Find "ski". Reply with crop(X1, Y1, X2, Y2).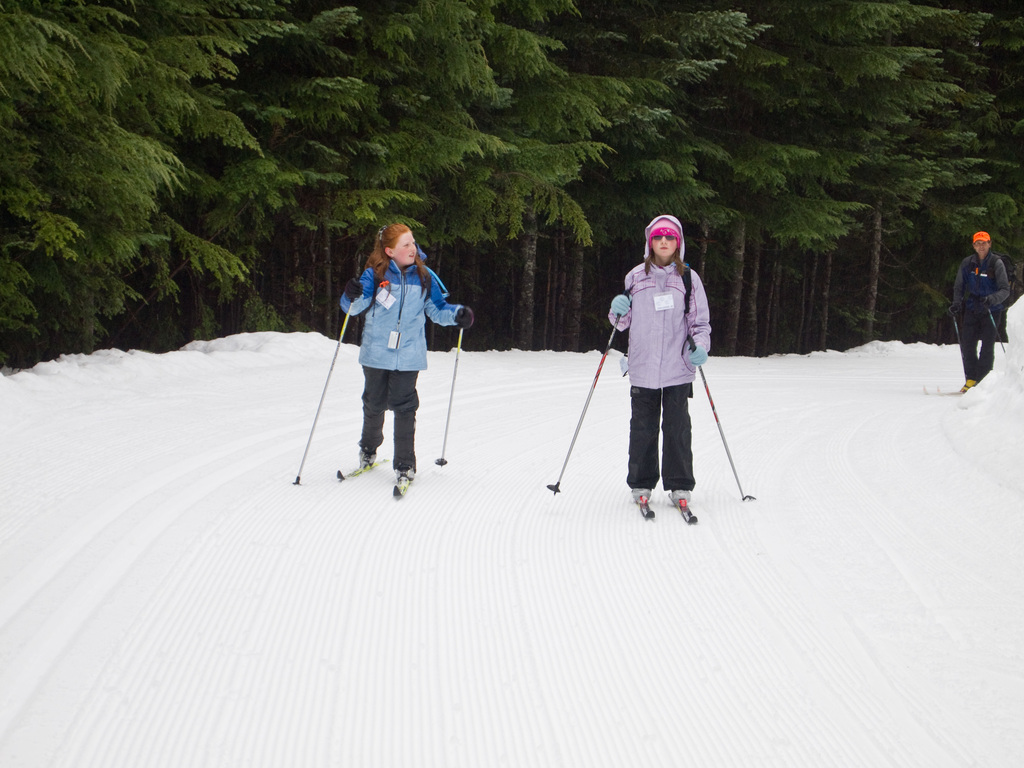
crop(920, 383, 964, 397).
